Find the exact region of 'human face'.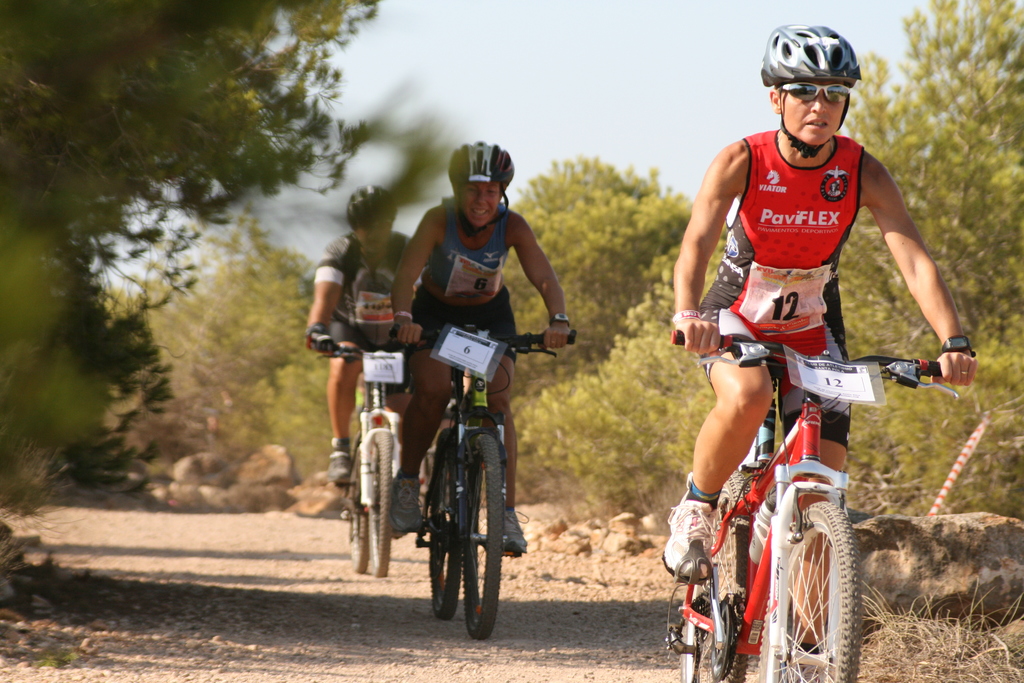
Exact region: bbox=(358, 218, 390, 250).
